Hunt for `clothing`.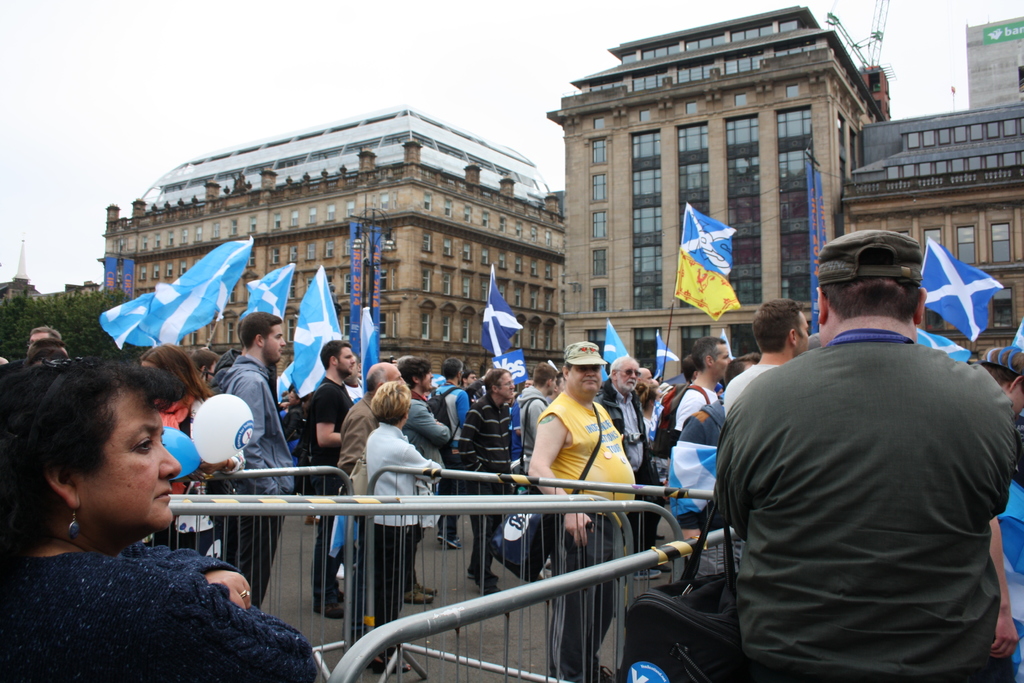
Hunted down at rect(456, 393, 516, 584).
